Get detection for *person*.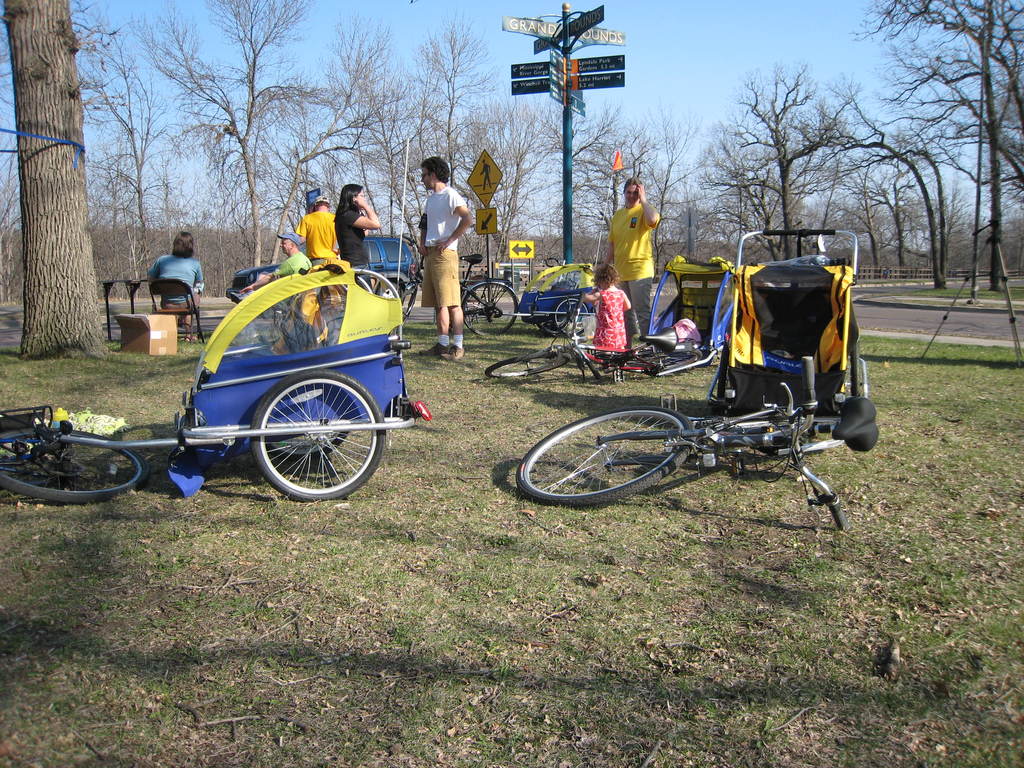
Detection: l=597, t=177, r=658, b=339.
